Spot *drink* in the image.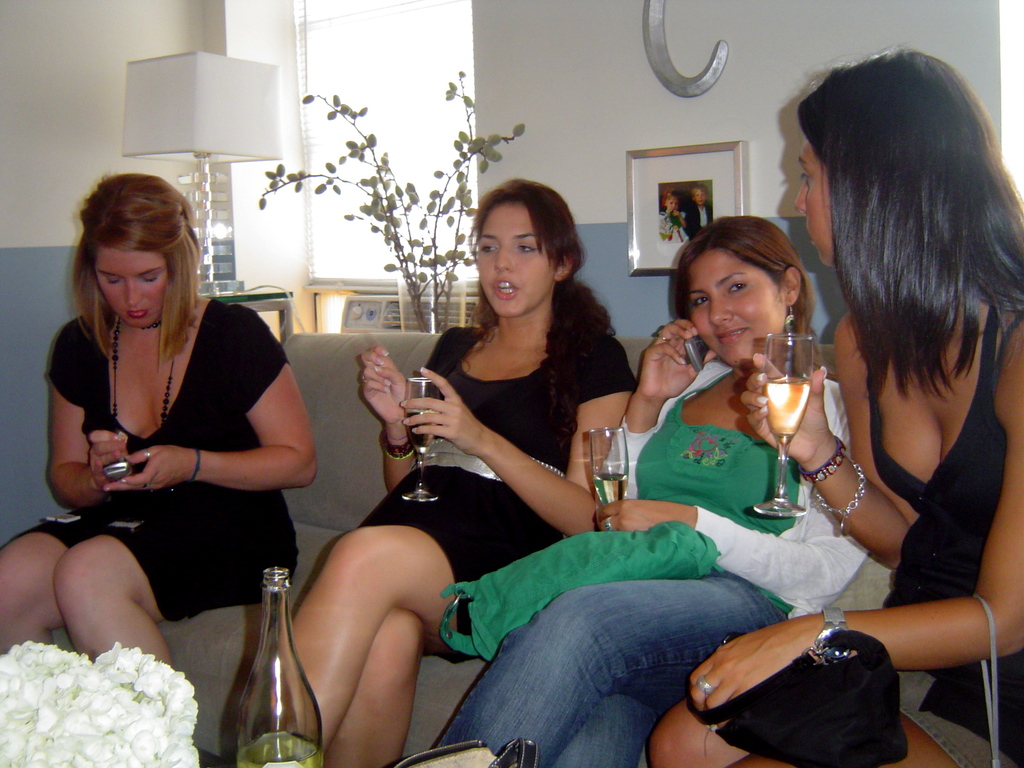
*drink* found at select_region(593, 473, 627, 503).
